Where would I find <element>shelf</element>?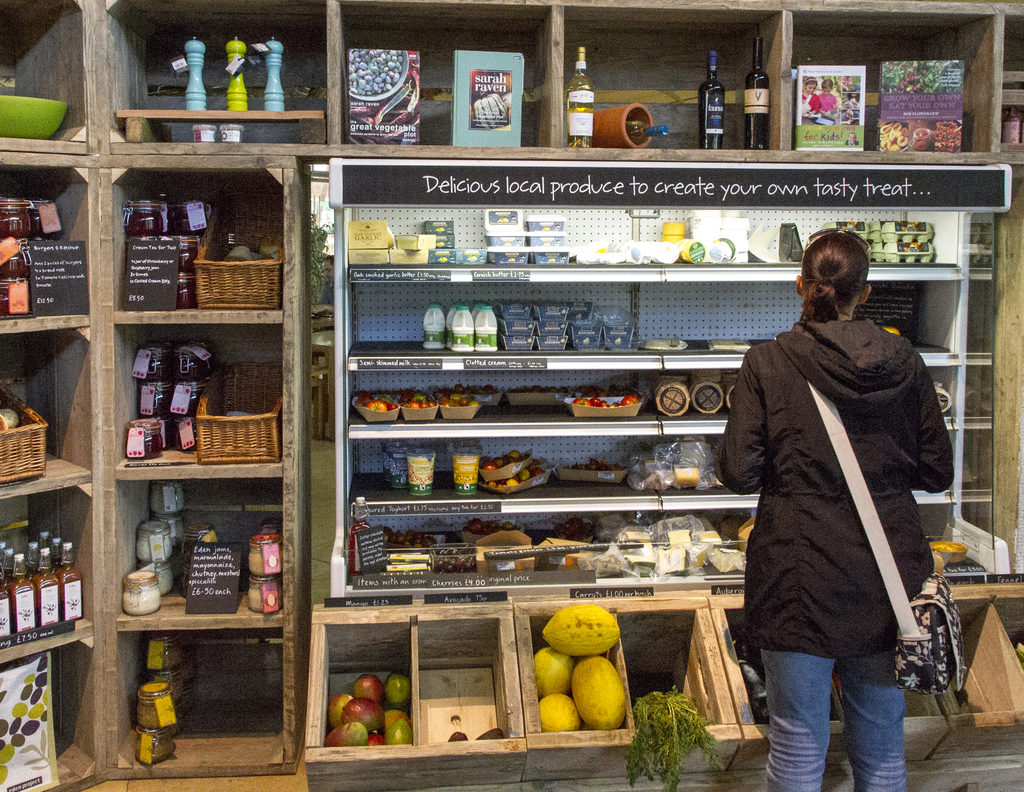
At 310/603/519/791.
